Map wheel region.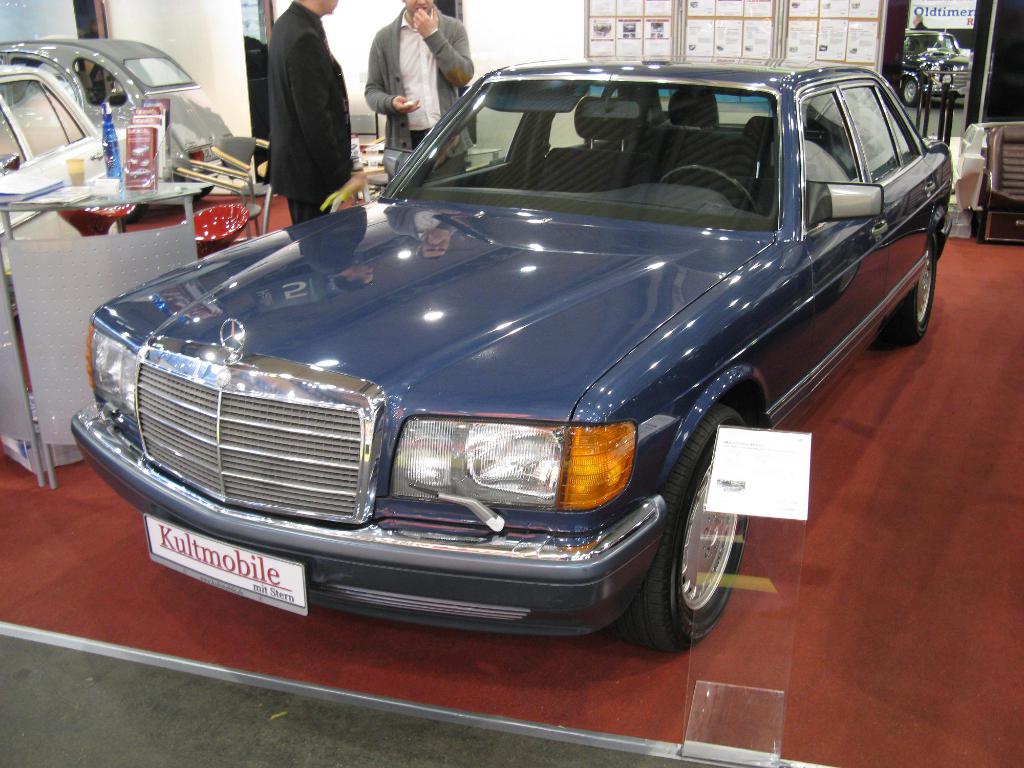
Mapped to x1=622 y1=462 x2=740 y2=663.
